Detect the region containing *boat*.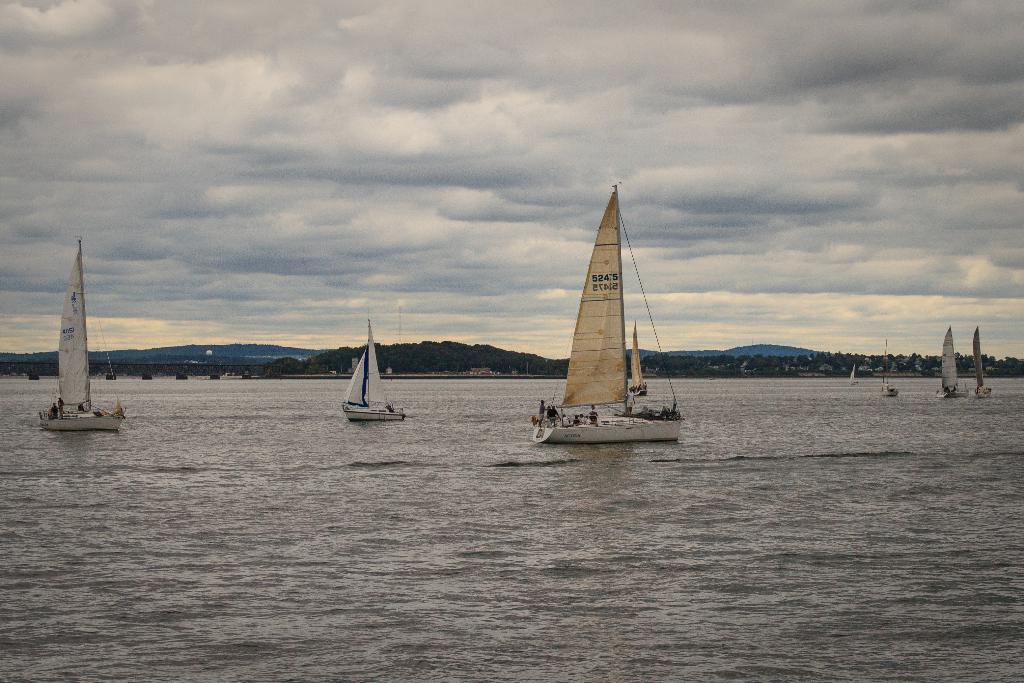
847 366 858 385.
